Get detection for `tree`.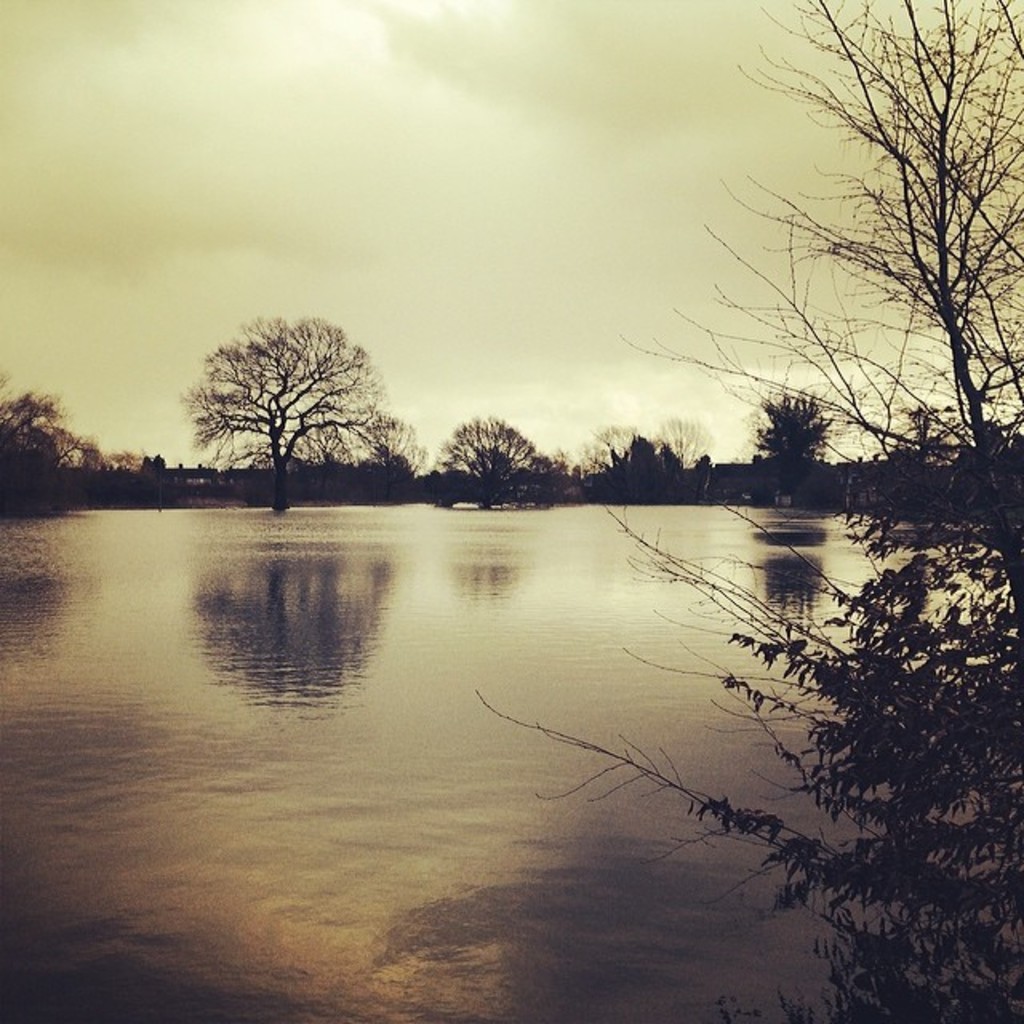
Detection: (0,352,109,522).
